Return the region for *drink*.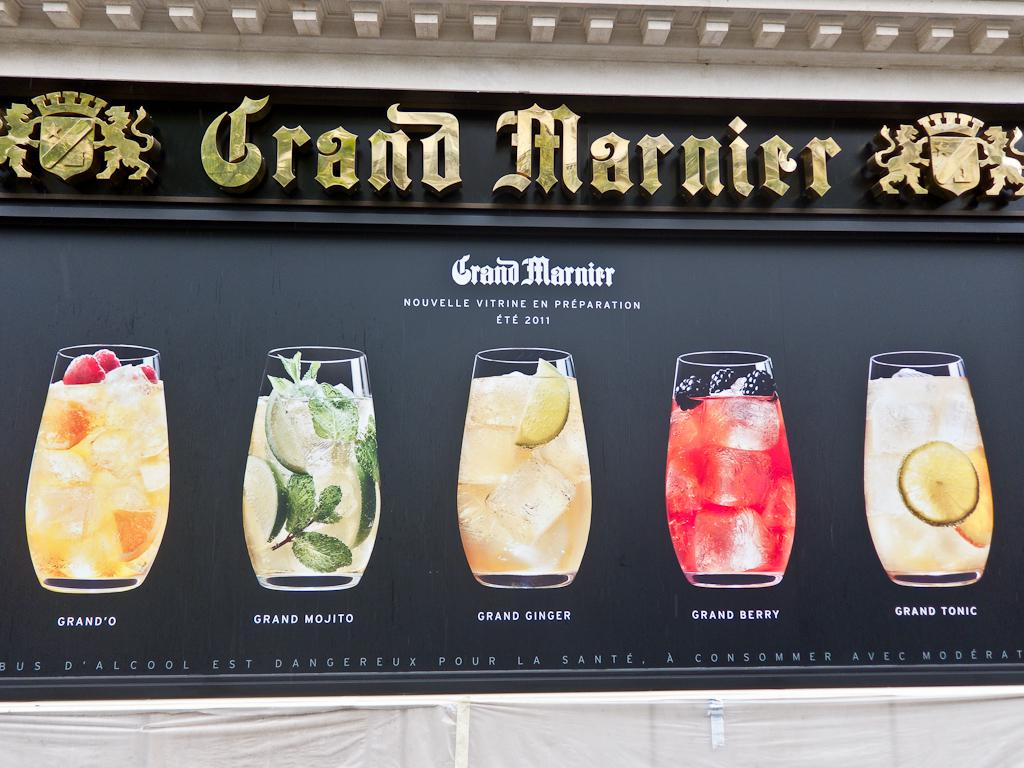
(862, 365, 993, 586).
